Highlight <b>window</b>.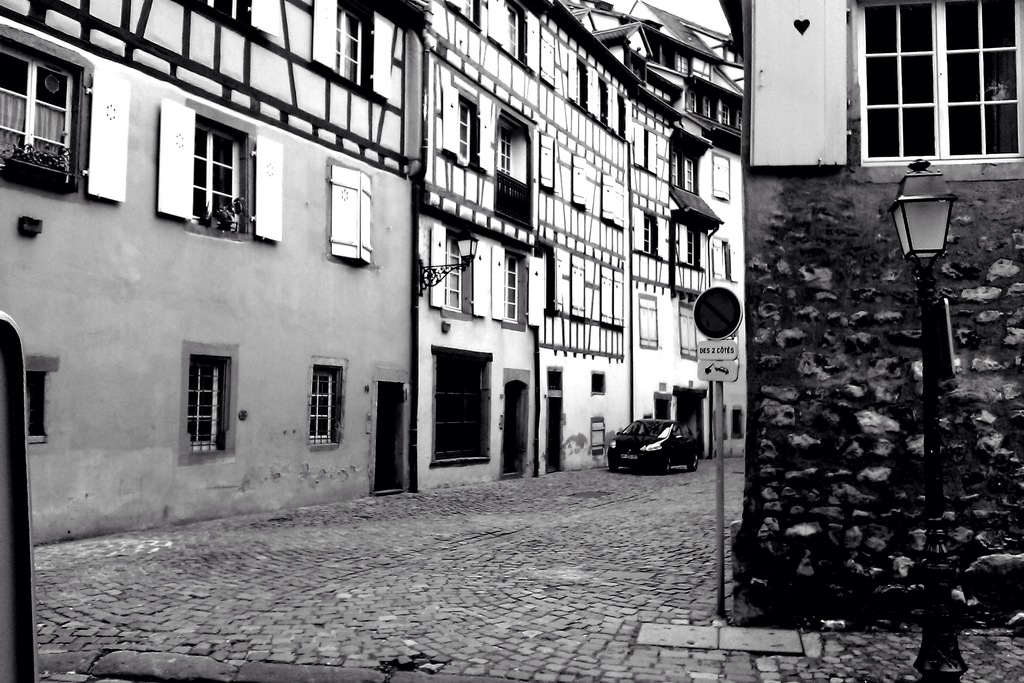
Highlighted region: region(493, 104, 535, 231).
